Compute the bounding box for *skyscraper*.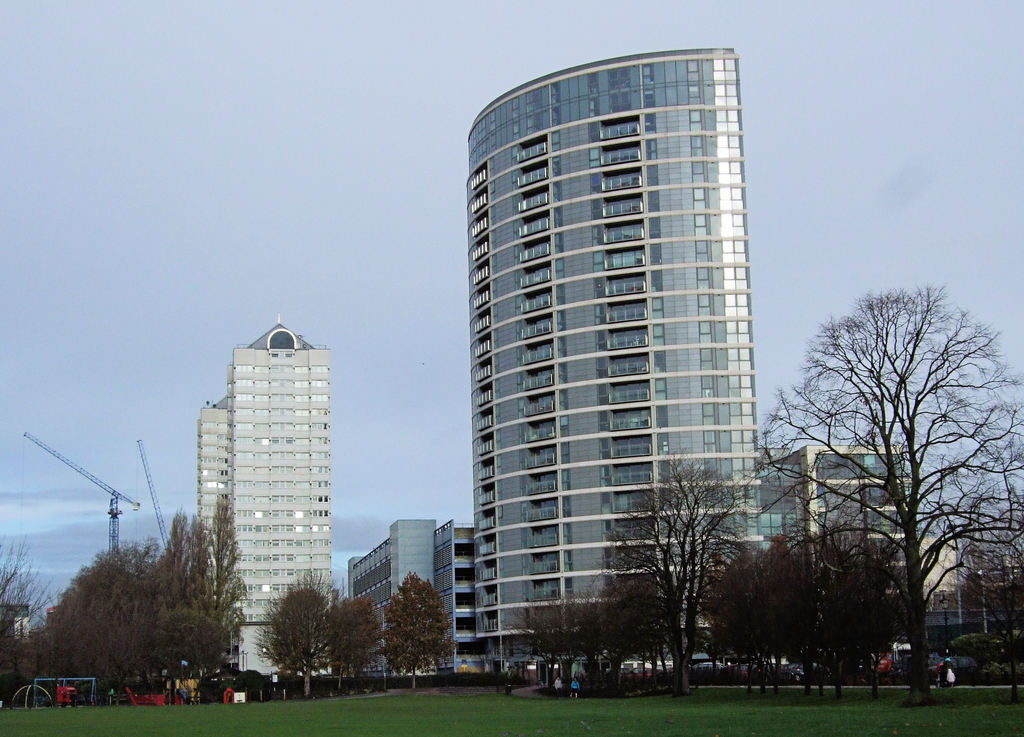
[181,320,344,635].
